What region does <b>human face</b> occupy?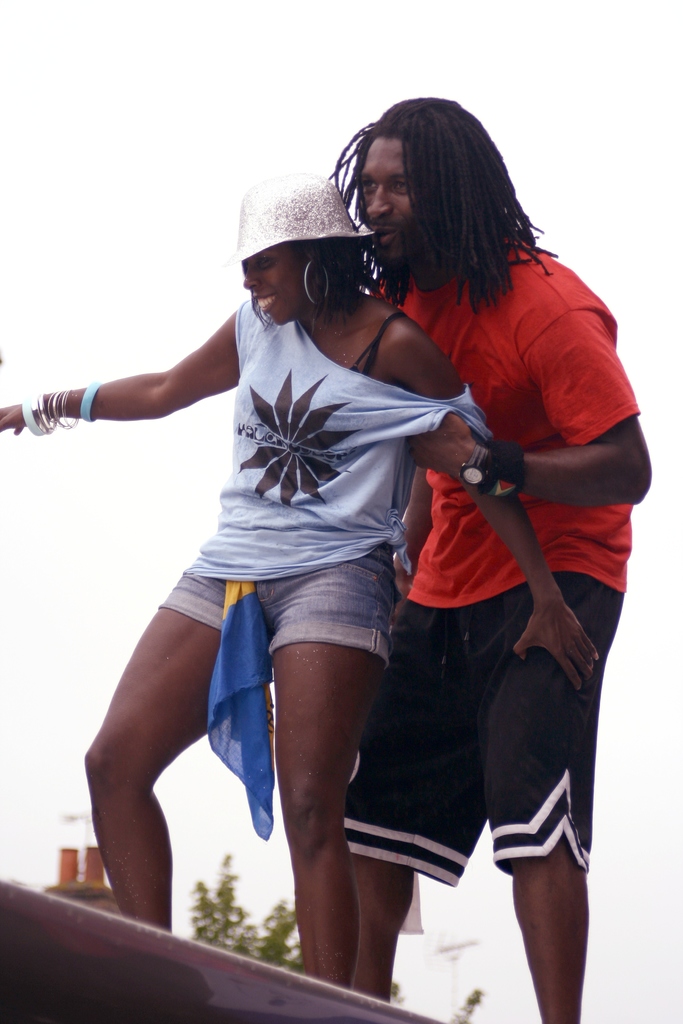
left=359, top=139, right=415, bottom=266.
